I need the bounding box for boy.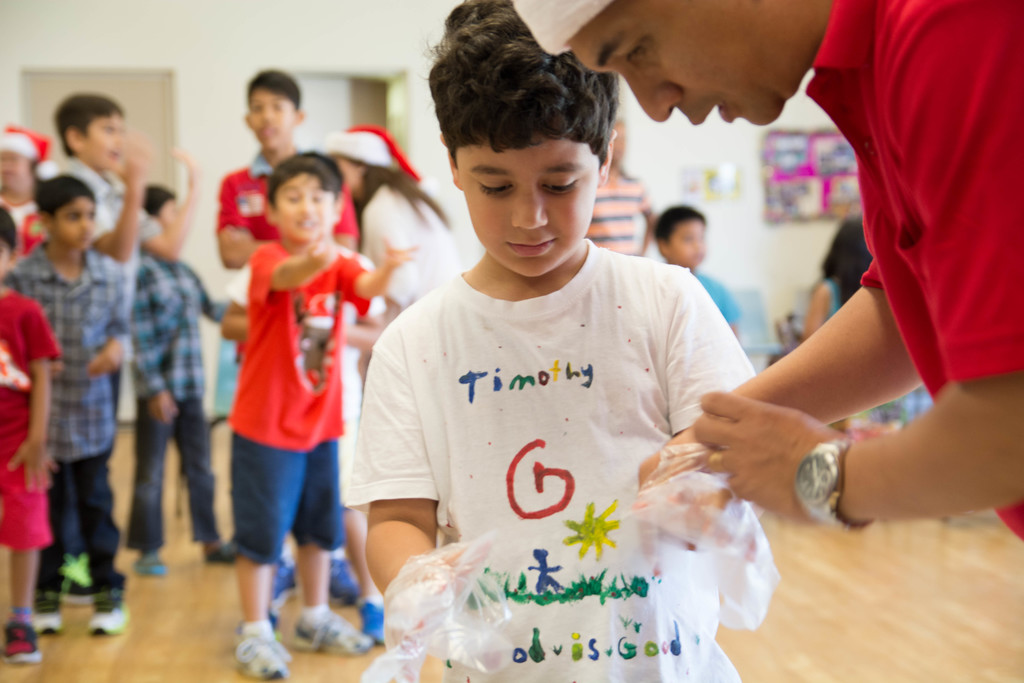
Here it is: Rect(332, 43, 816, 657).
